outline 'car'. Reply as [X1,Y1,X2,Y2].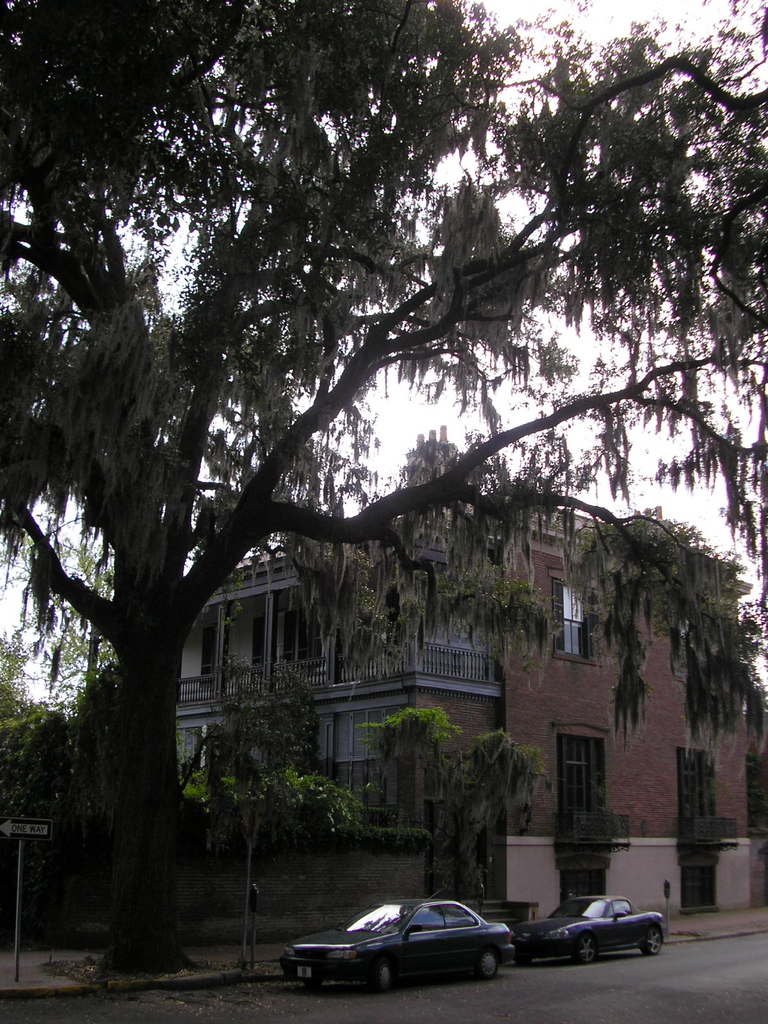
[504,886,667,968].
